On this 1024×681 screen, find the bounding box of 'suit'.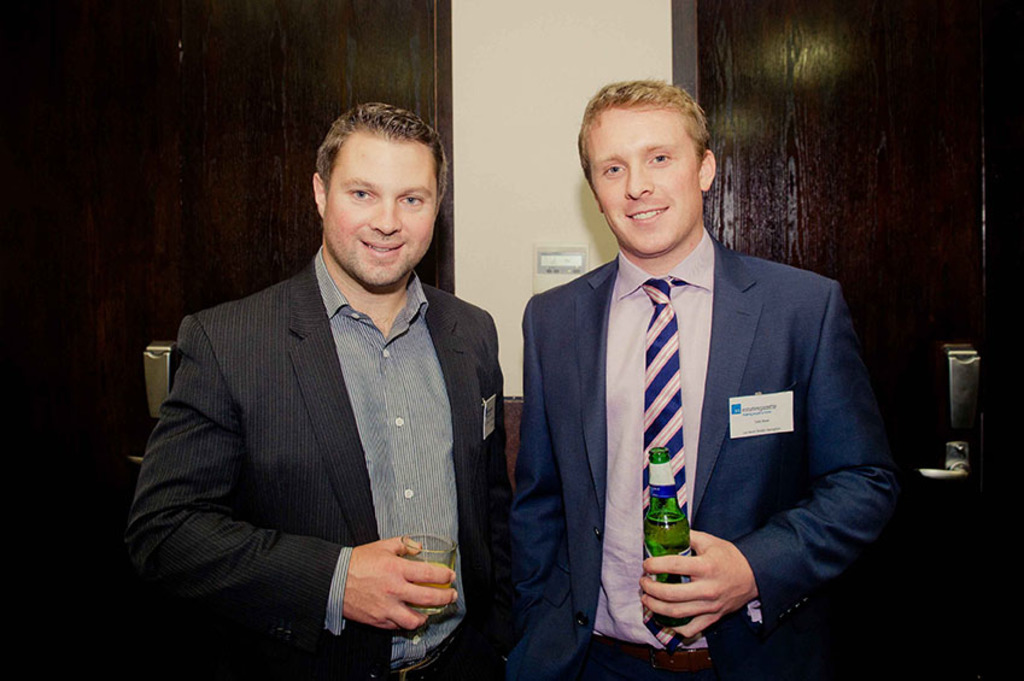
Bounding box: [124, 259, 508, 680].
